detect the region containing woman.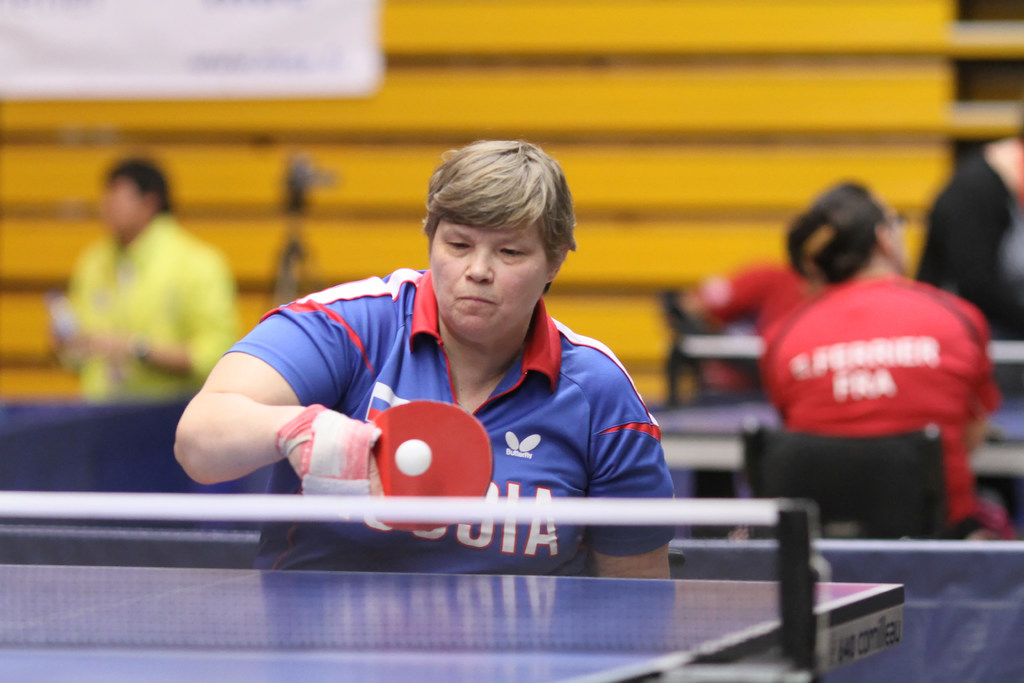
box=[763, 170, 1009, 539].
